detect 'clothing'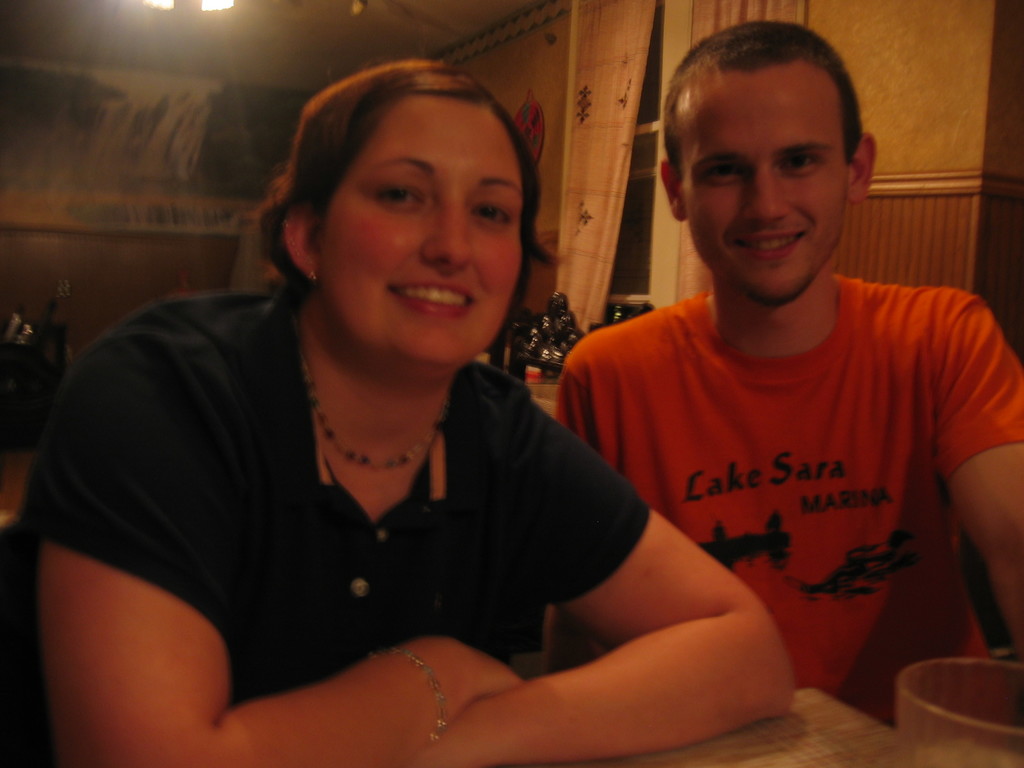
<box>556,291,1023,728</box>
